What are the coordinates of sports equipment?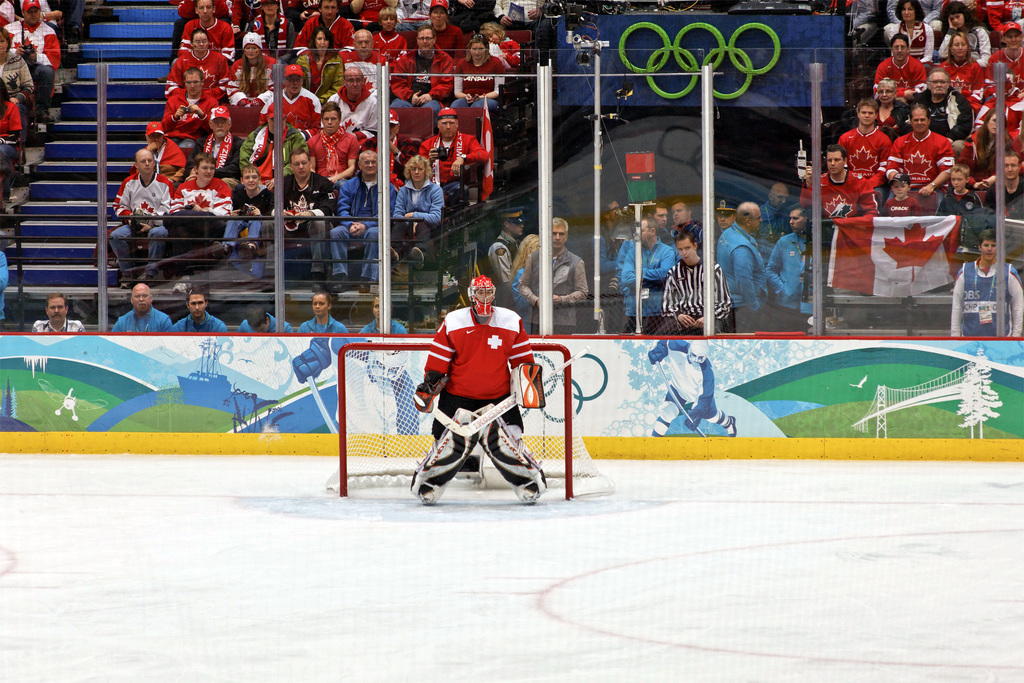
465 272 499 326.
